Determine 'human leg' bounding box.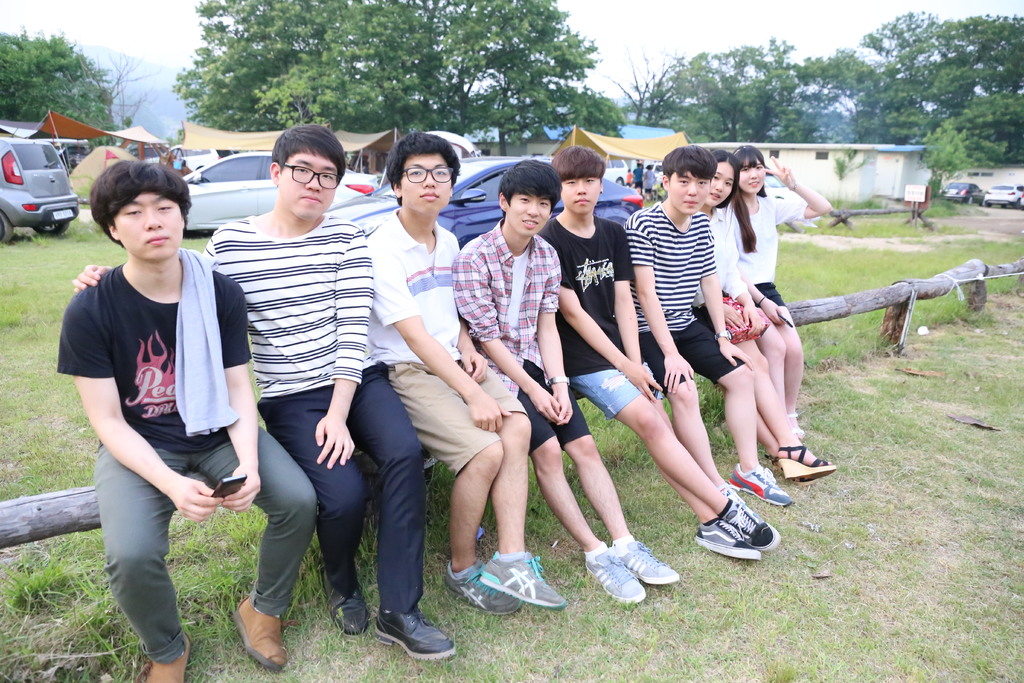
Determined: region(381, 368, 508, 609).
